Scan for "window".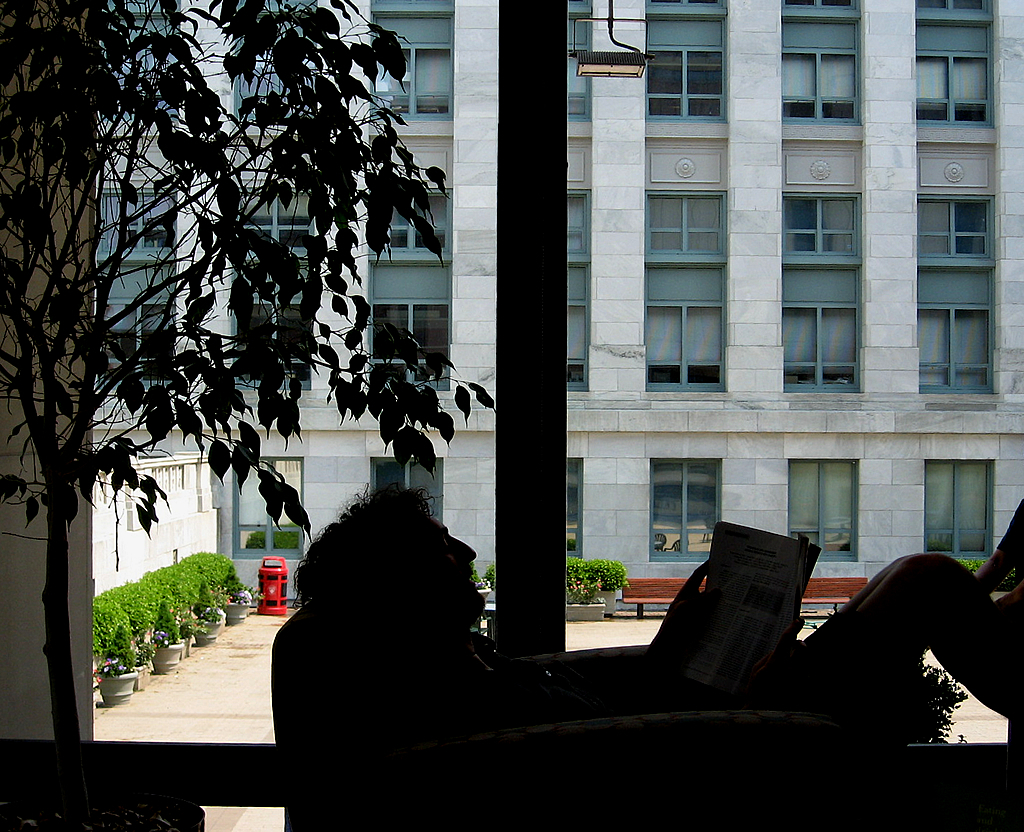
Scan result: (224, 0, 336, 136).
